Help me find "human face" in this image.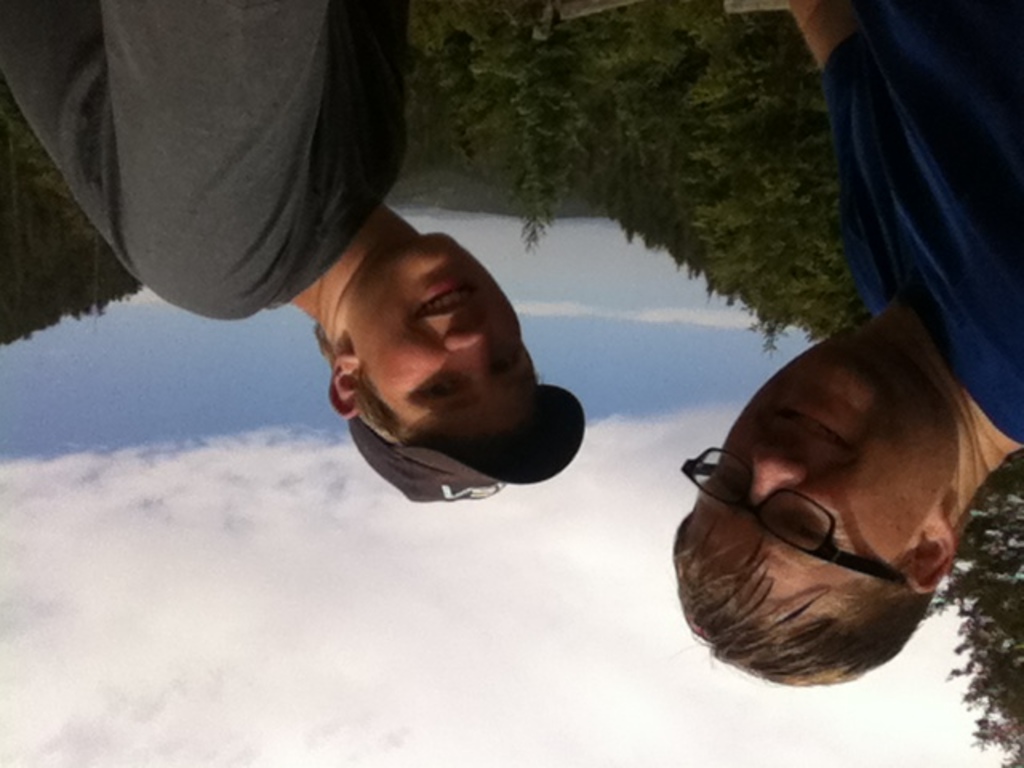
Found it: box=[688, 330, 954, 622].
